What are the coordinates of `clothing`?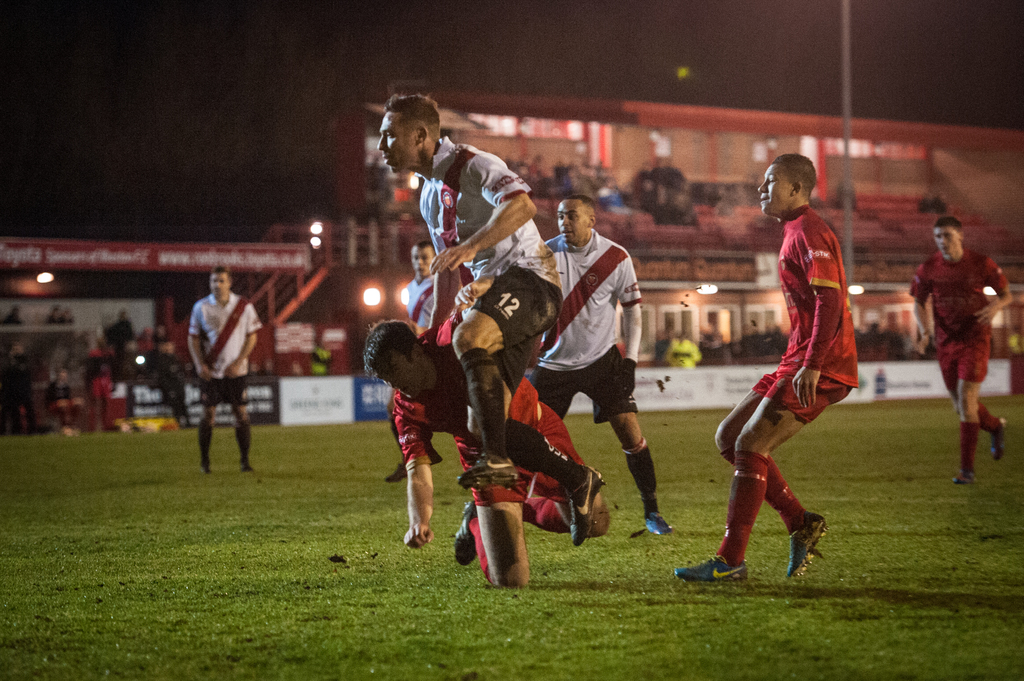
(x1=650, y1=340, x2=669, y2=366).
